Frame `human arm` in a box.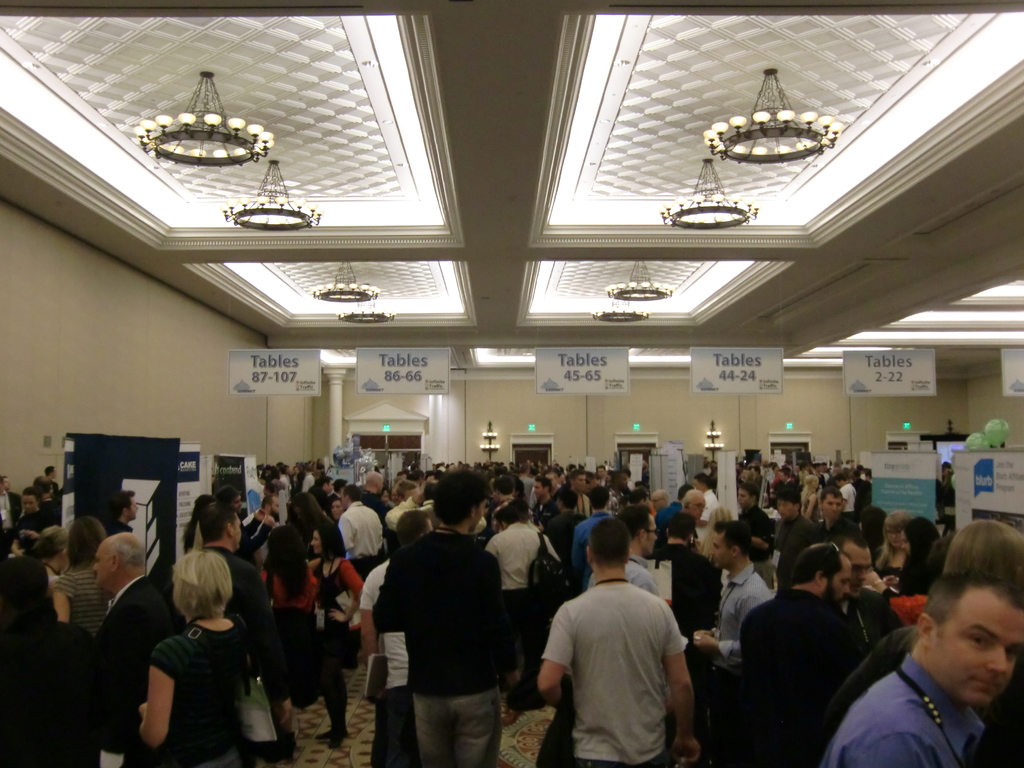
bbox=[536, 593, 575, 705].
